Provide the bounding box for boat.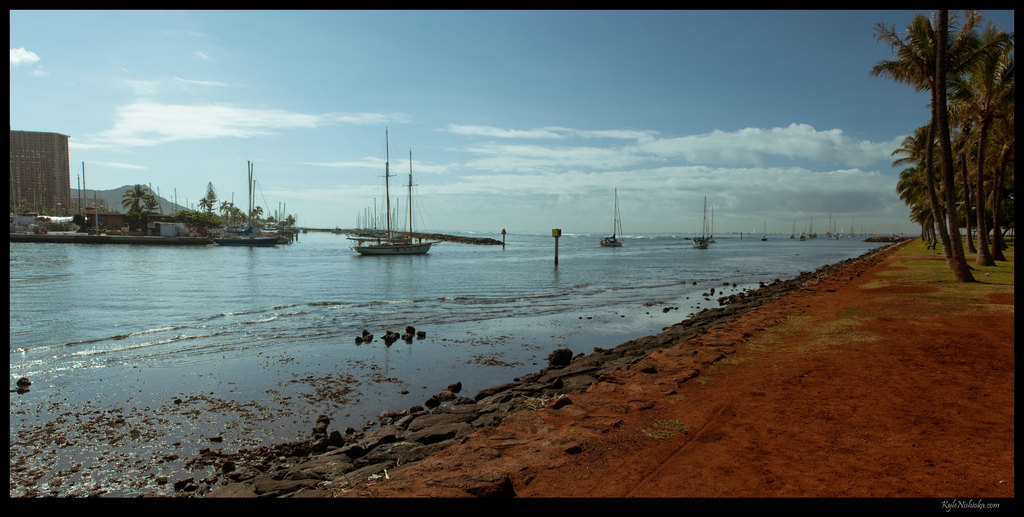
<bbox>344, 127, 442, 258</bbox>.
